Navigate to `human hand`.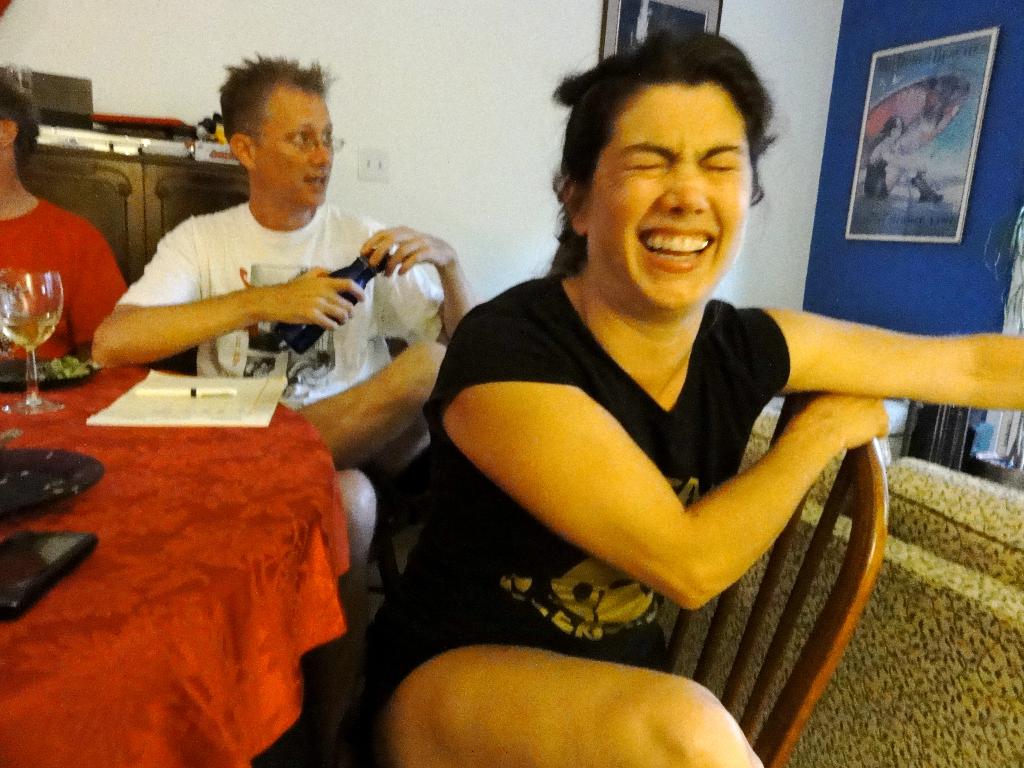
Navigation target: detection(805, 396, 890, 449).
